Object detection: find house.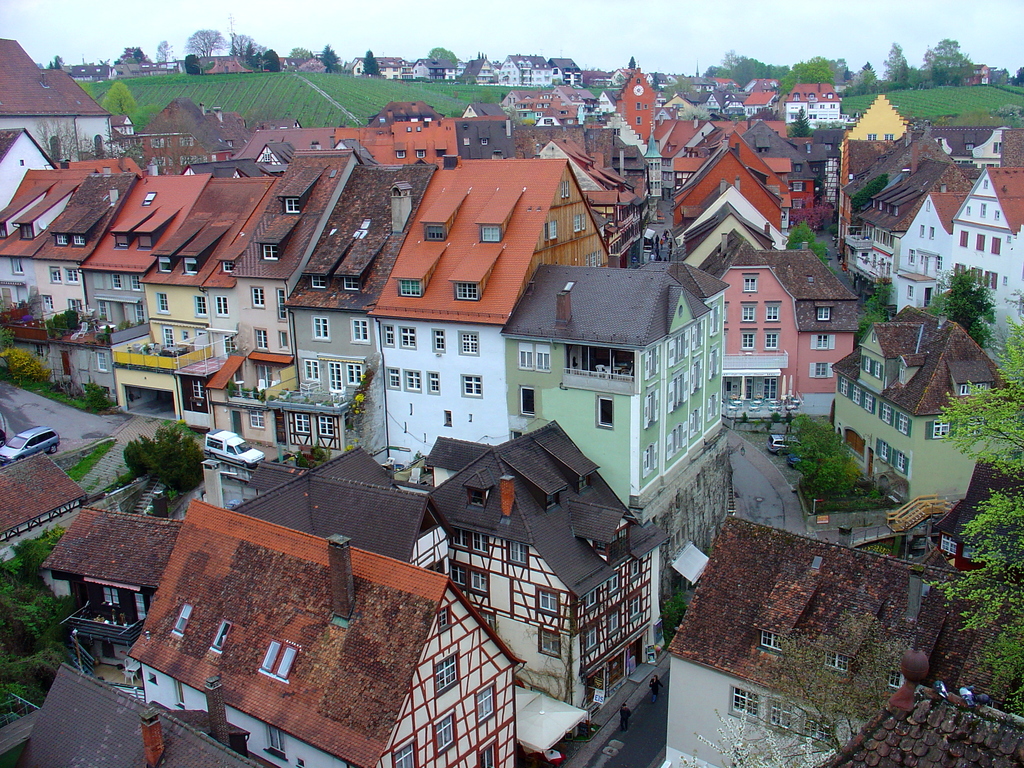
[4, 32, 112, 161].
